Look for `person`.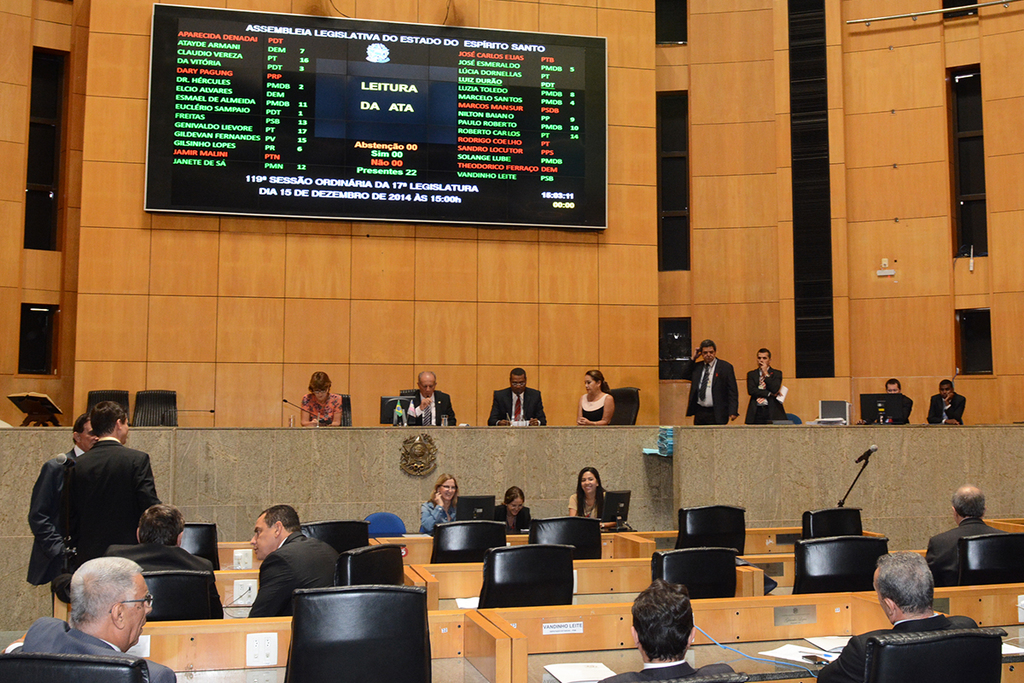
Found: [left=57, top=394, right=146, bottom=544].
